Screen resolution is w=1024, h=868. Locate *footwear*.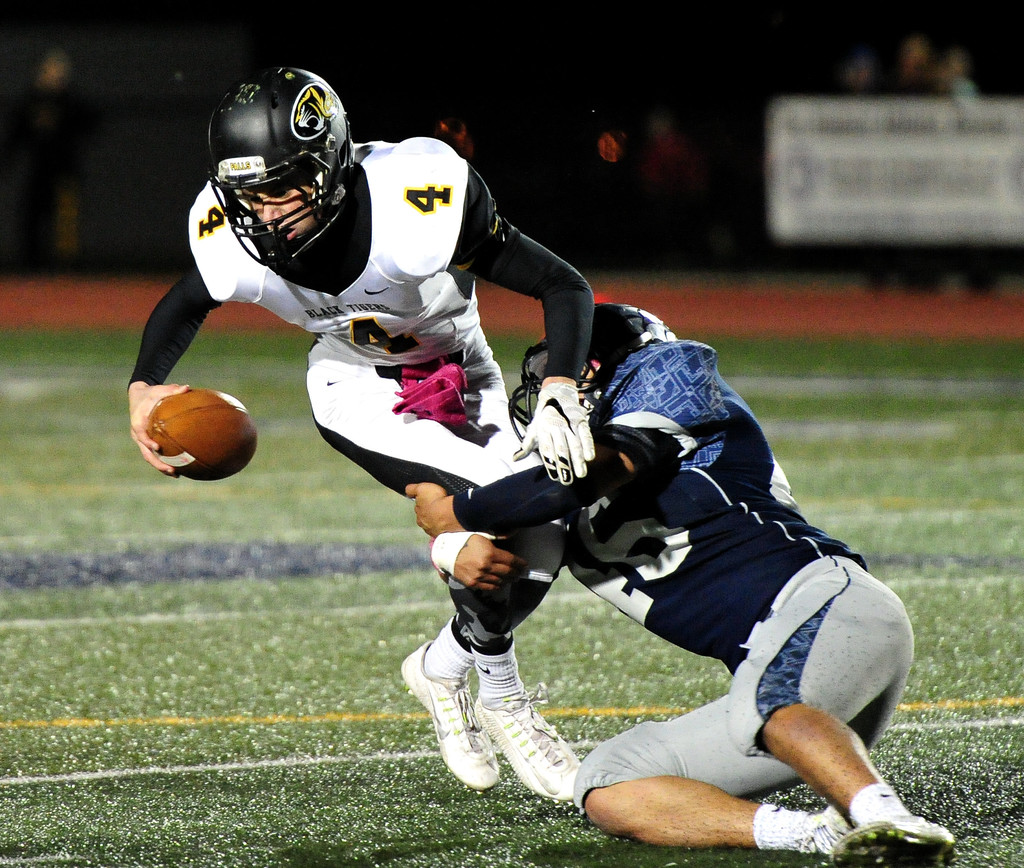
<box>401,639,502,791</box>.
